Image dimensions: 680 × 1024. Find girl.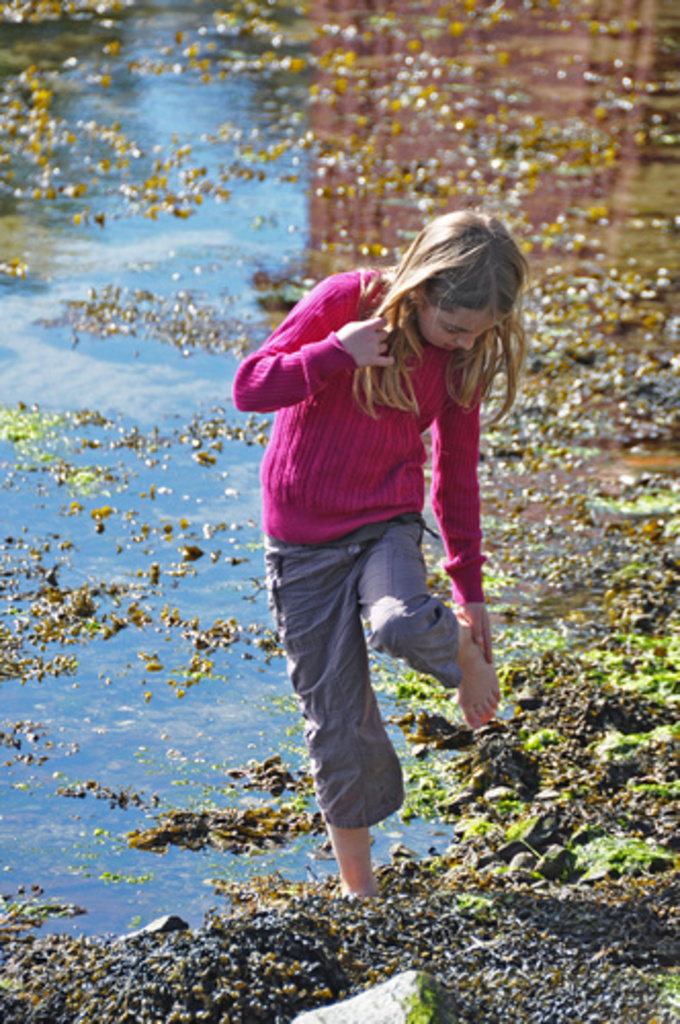
229,207,555,922.
